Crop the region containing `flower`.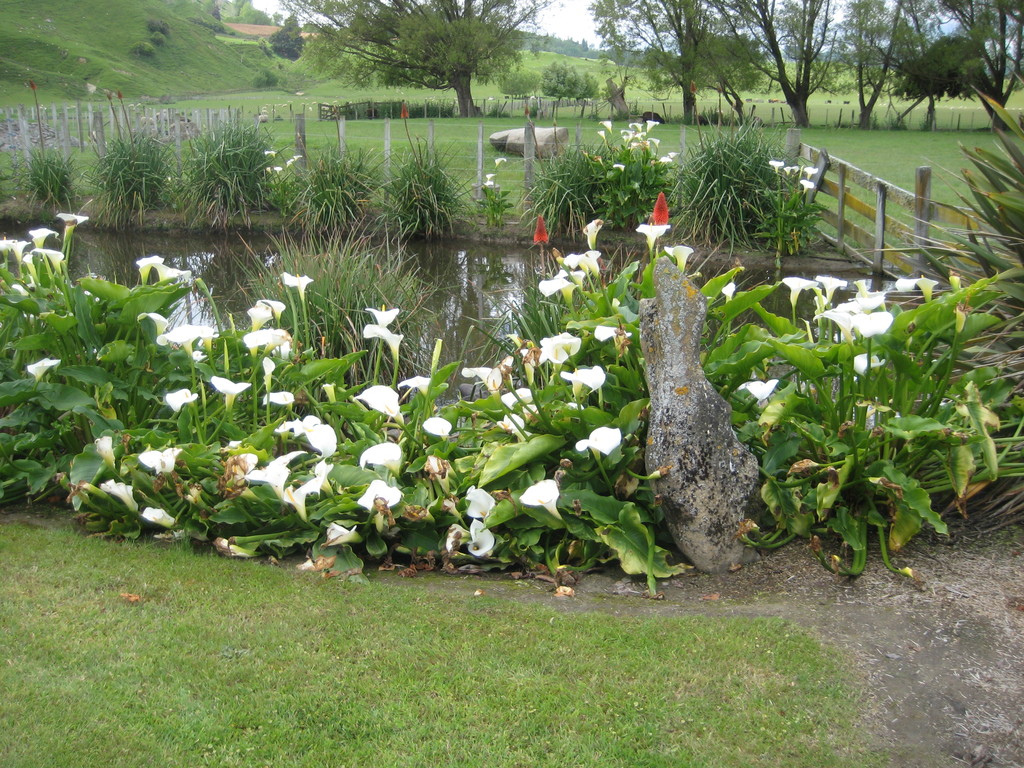
Crop region: [274, 328, 295, 356].
